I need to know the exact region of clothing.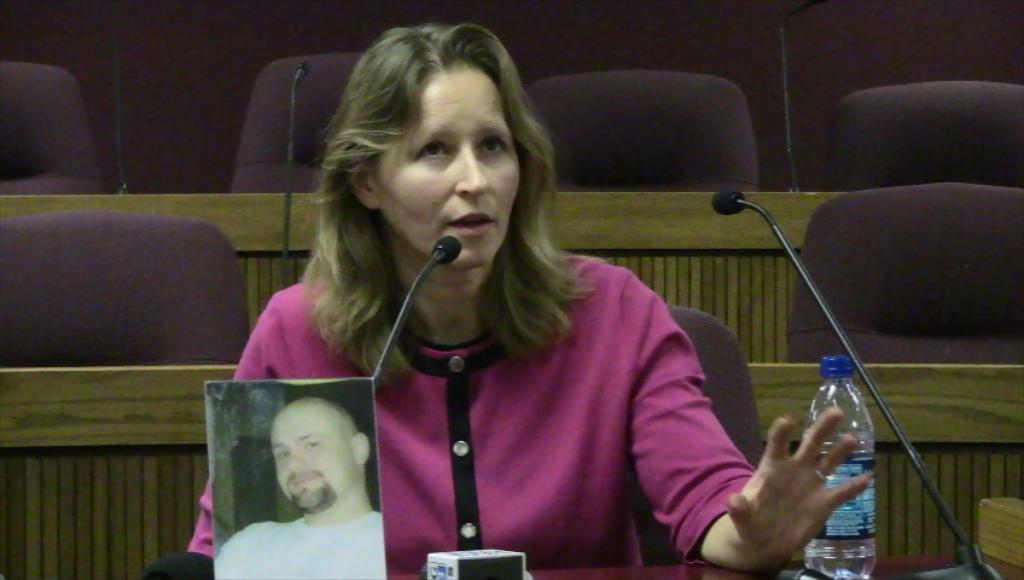
Region: {"x1": 214, "y1": 512, "x2": 385, "y2": 579}.
